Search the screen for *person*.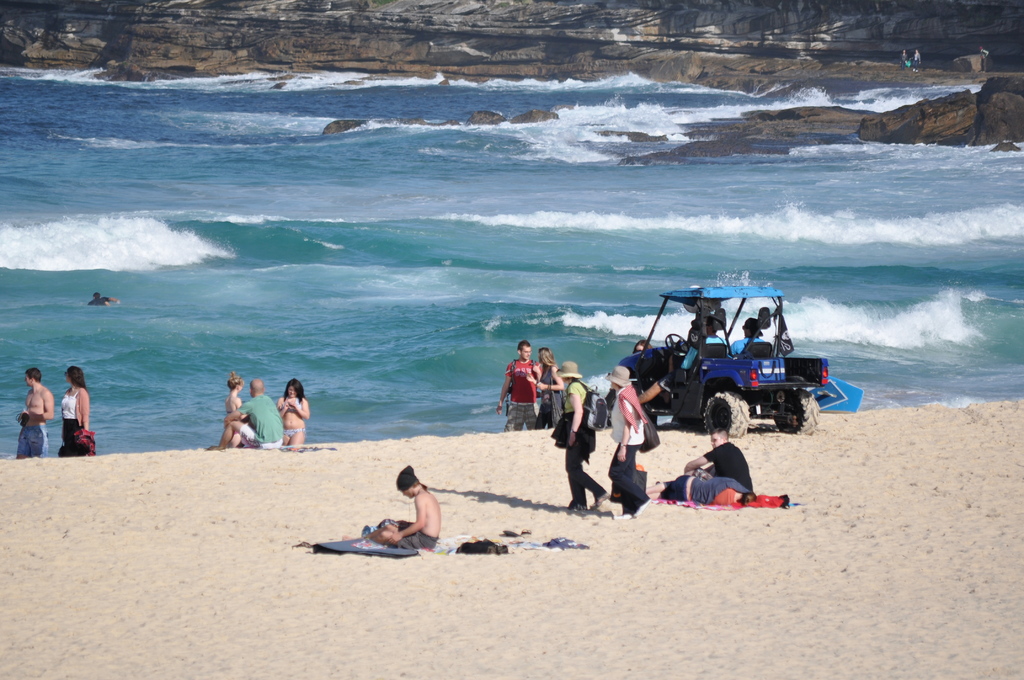
Found at 367, 460, 443, 555.
